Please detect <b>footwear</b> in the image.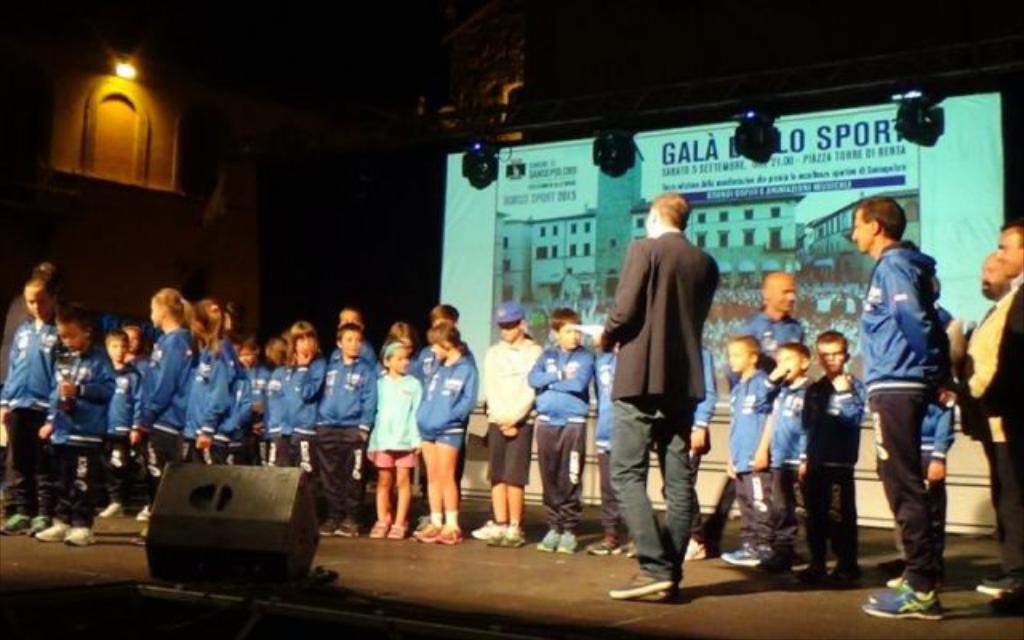
888:574:898:590.
